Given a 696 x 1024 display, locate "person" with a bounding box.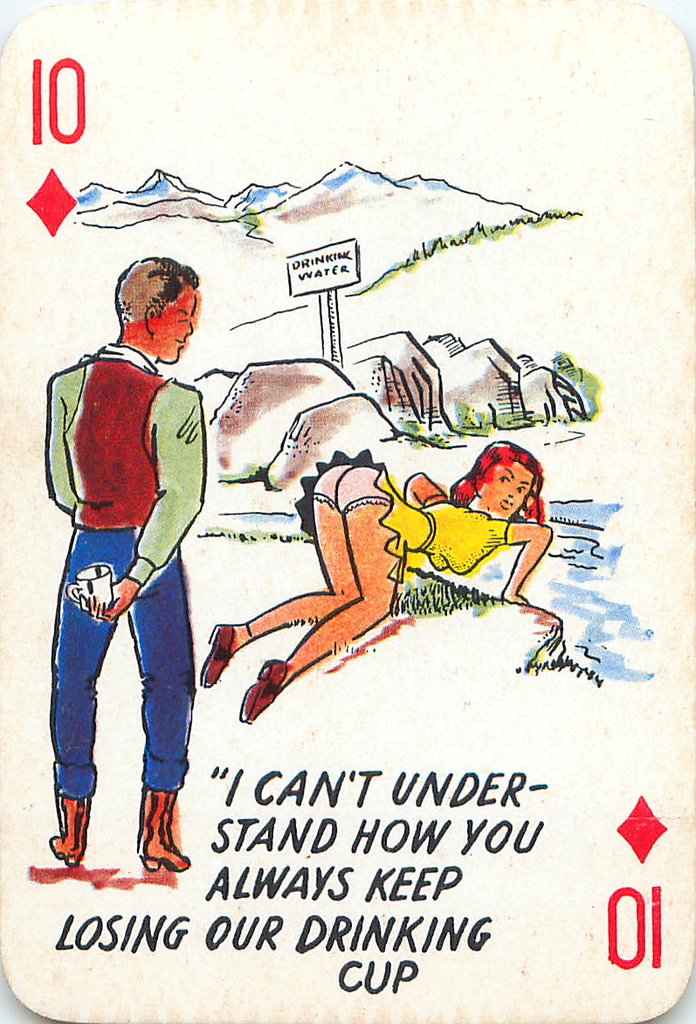
Located: crop(199, 436, 552, 722).
